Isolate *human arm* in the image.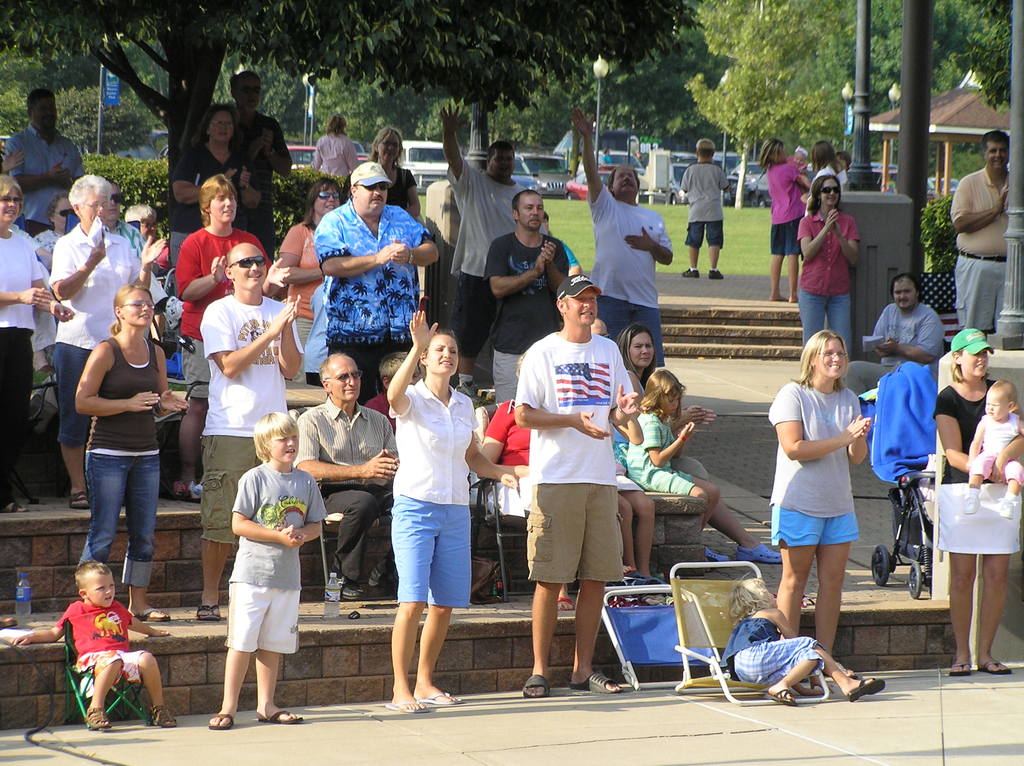
Isolated region: region(854, 391, 868, 465).
